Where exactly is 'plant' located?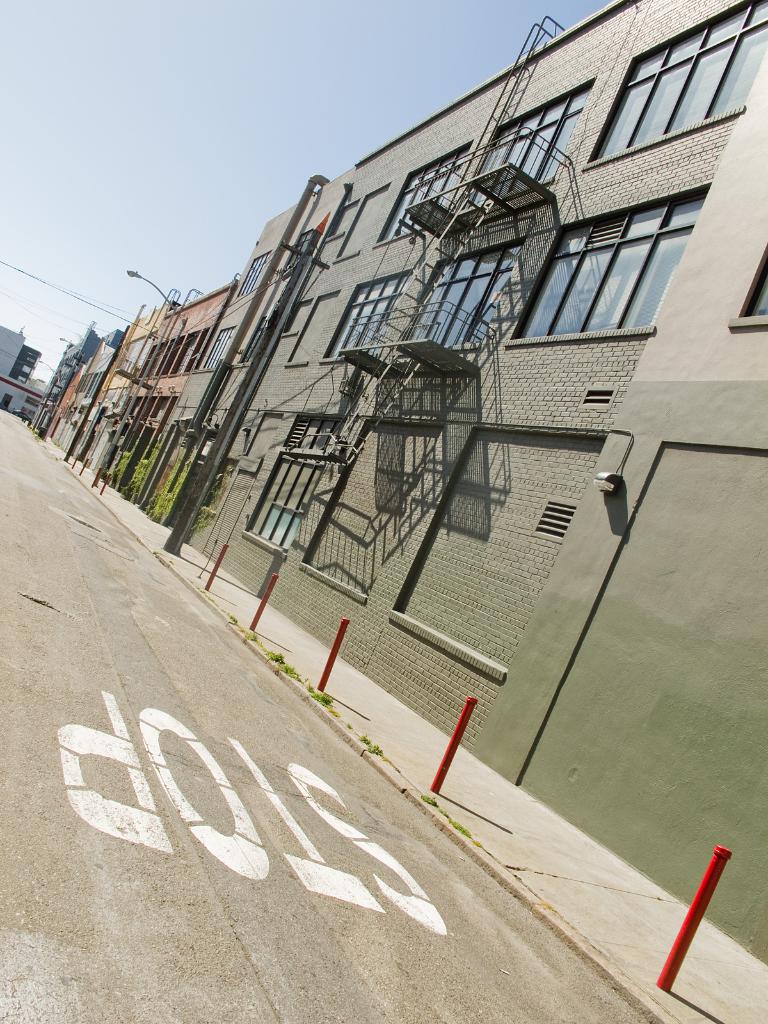
Its bounding box is detection(51, 437, 61, 449).
